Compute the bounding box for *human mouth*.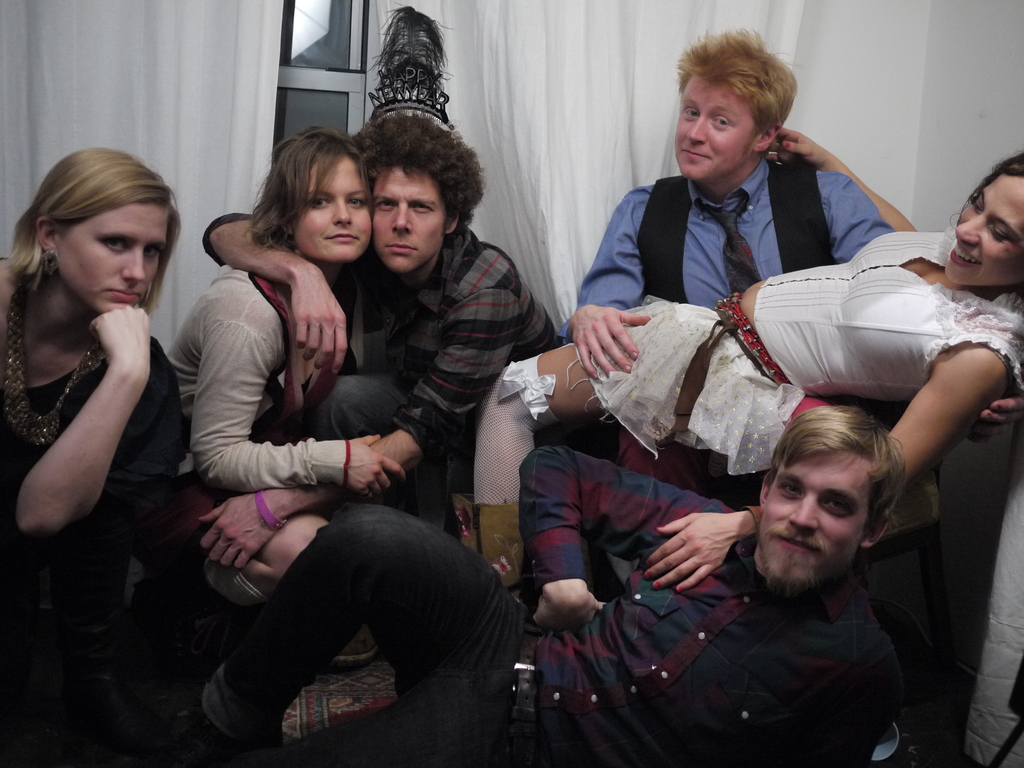
pyautogui.locateOnScreen(386, 235, 418, 259).
